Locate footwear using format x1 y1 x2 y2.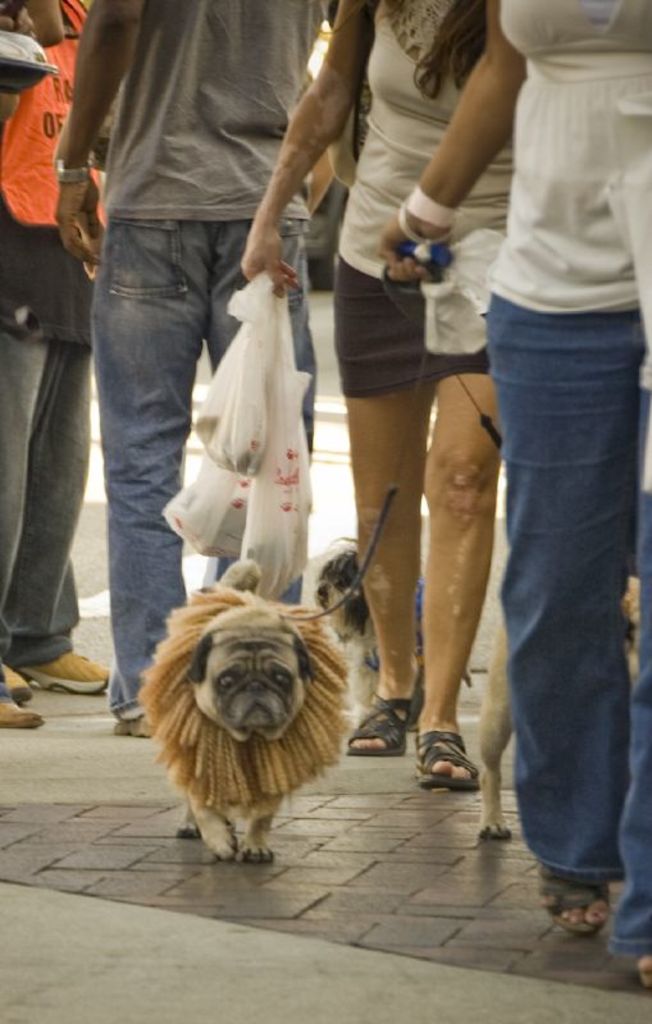
0 690 44 733.
